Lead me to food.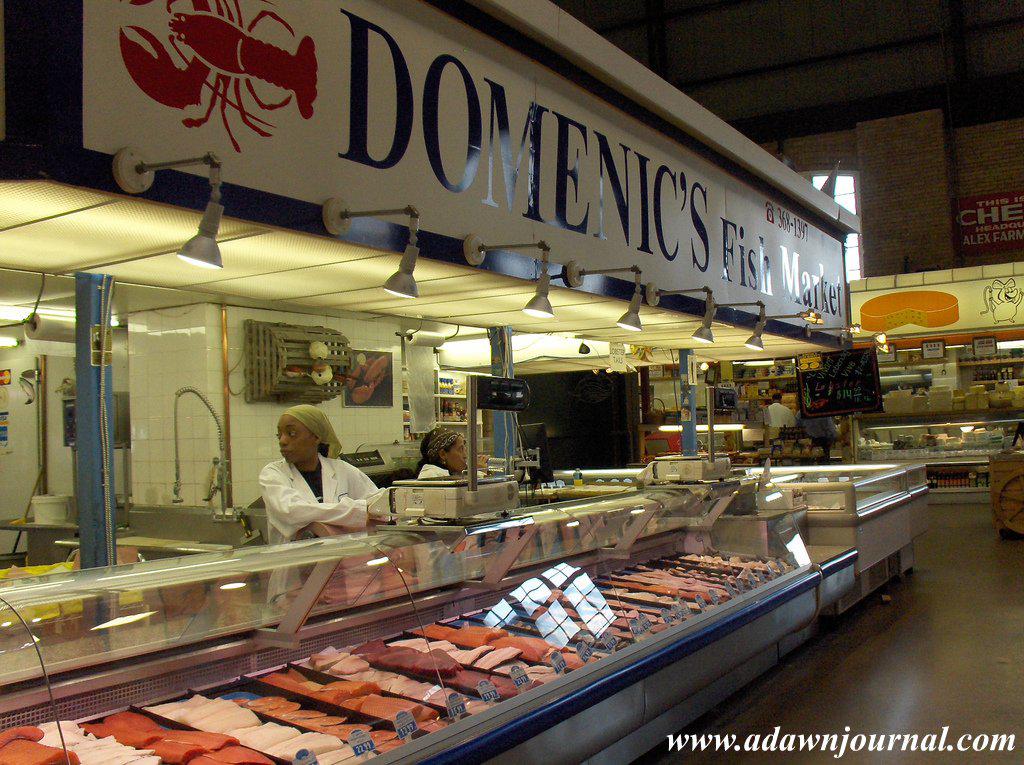
Lead to region(857, 289, 962, 332).
